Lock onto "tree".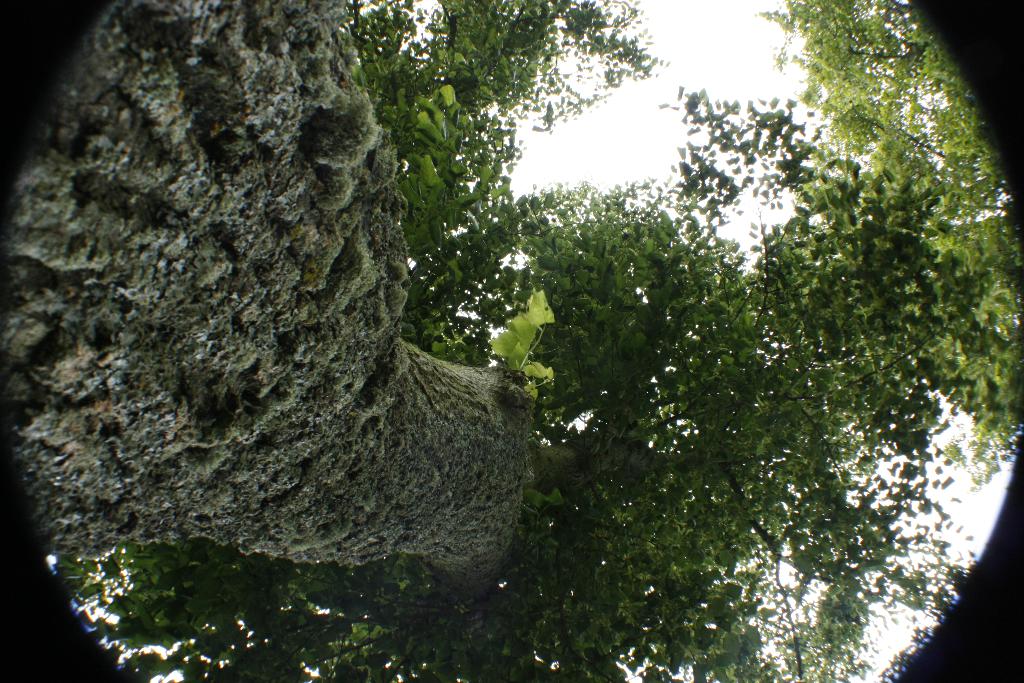
Locked: [x1=0, y1=0, x2=1023, y2=682].
